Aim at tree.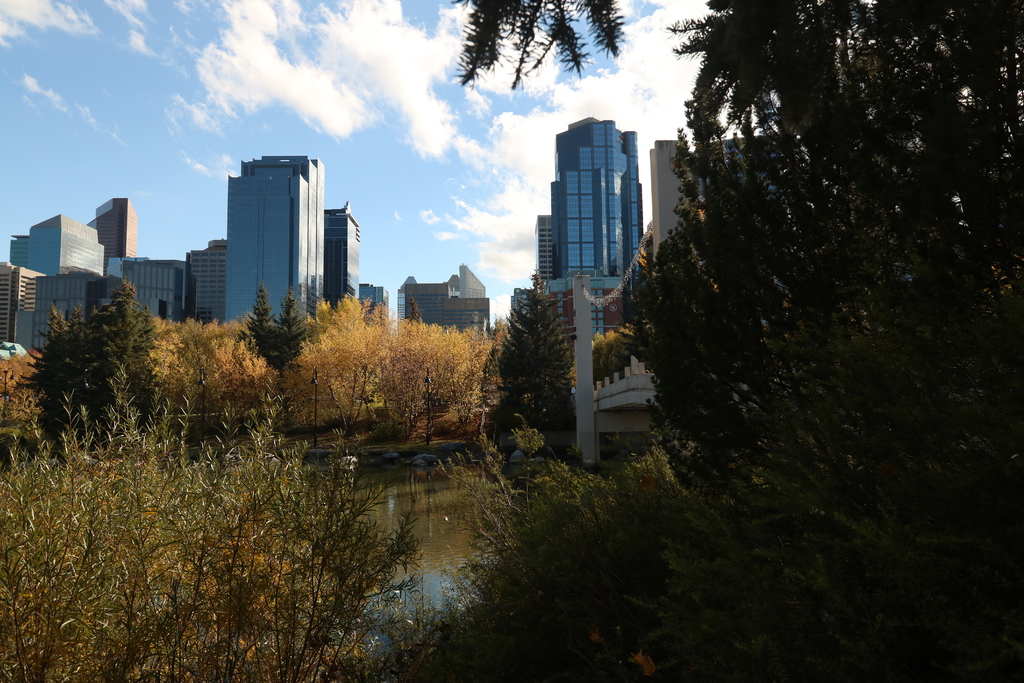
Aimed at left=626, top=0, right=1023, bottom=682.
